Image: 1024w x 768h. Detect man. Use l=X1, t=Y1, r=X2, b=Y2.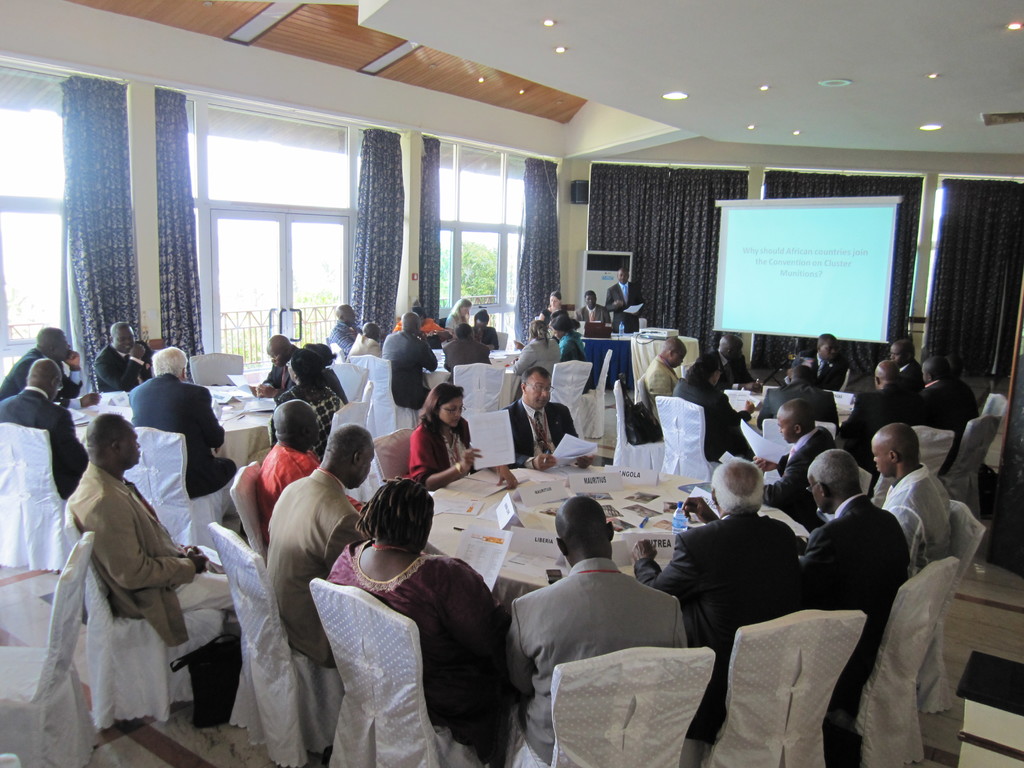
l=349, t=323, r=383, b=356.
